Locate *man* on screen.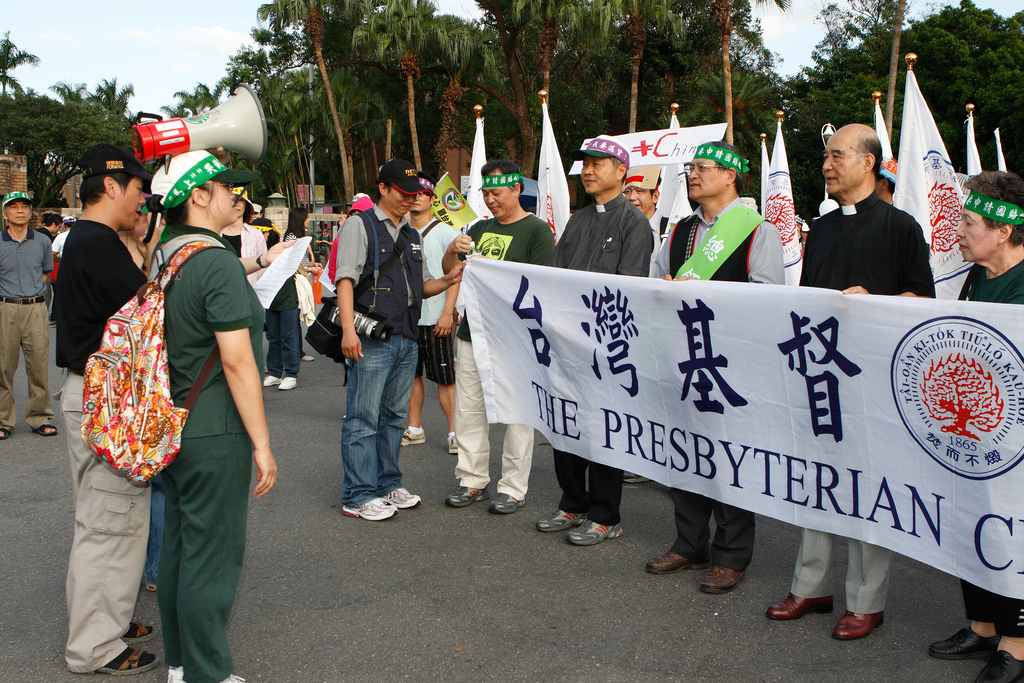
On screen at (x1=643, y1=136, x2=786, y2=597).
